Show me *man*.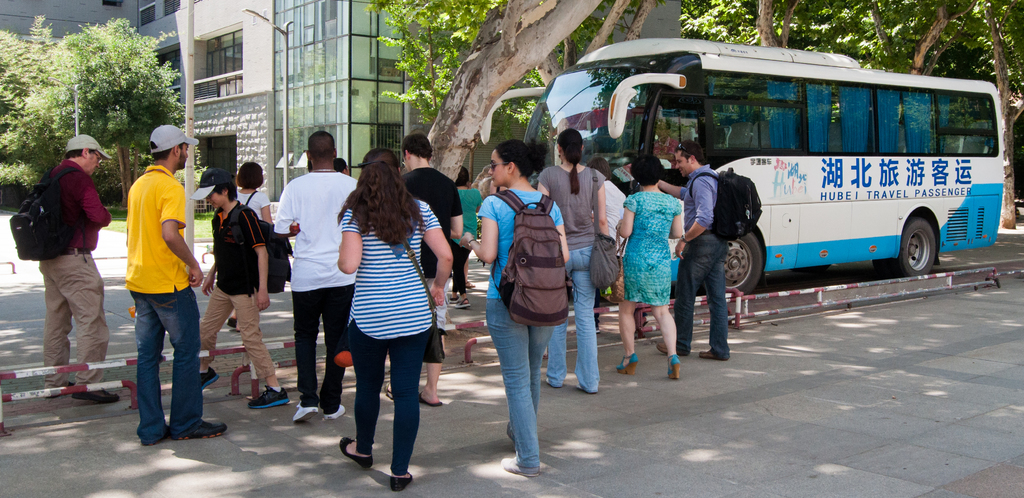
*man* is here: rect(275, 128, 362, 422).
